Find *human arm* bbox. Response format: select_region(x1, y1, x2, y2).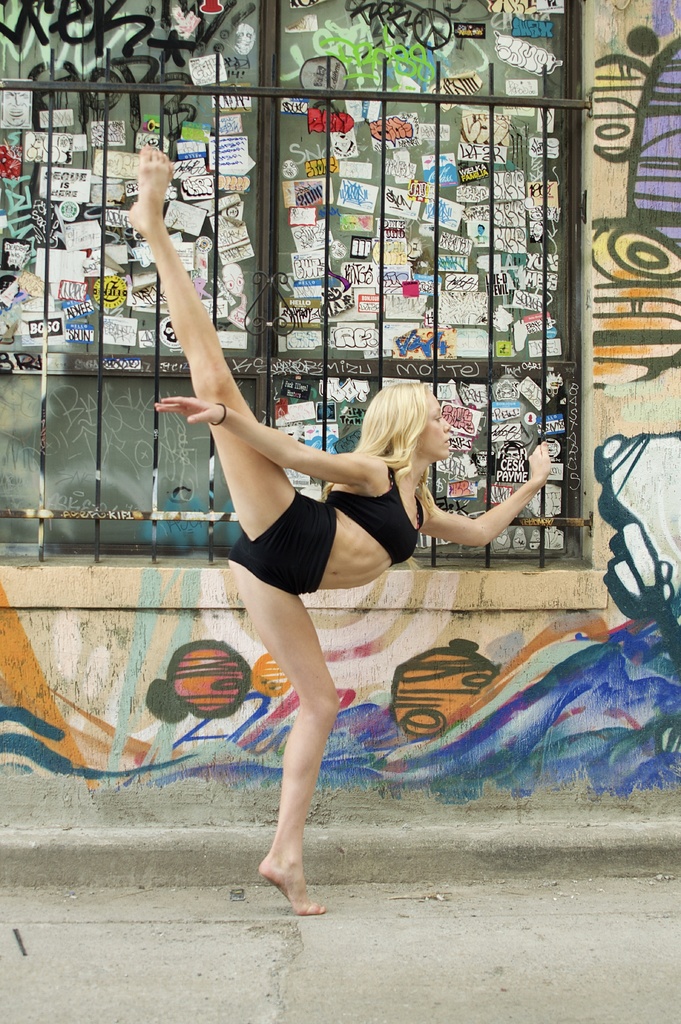
select_region(154, 395, 382, 484).
